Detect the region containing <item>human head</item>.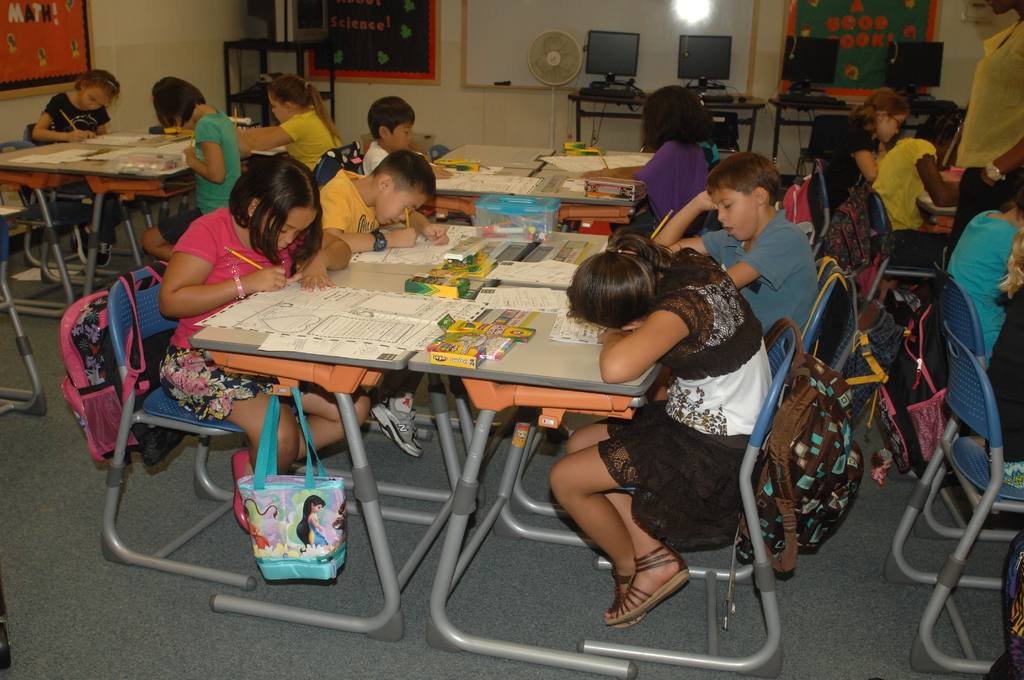
locate(150, 77, 207, 129).
